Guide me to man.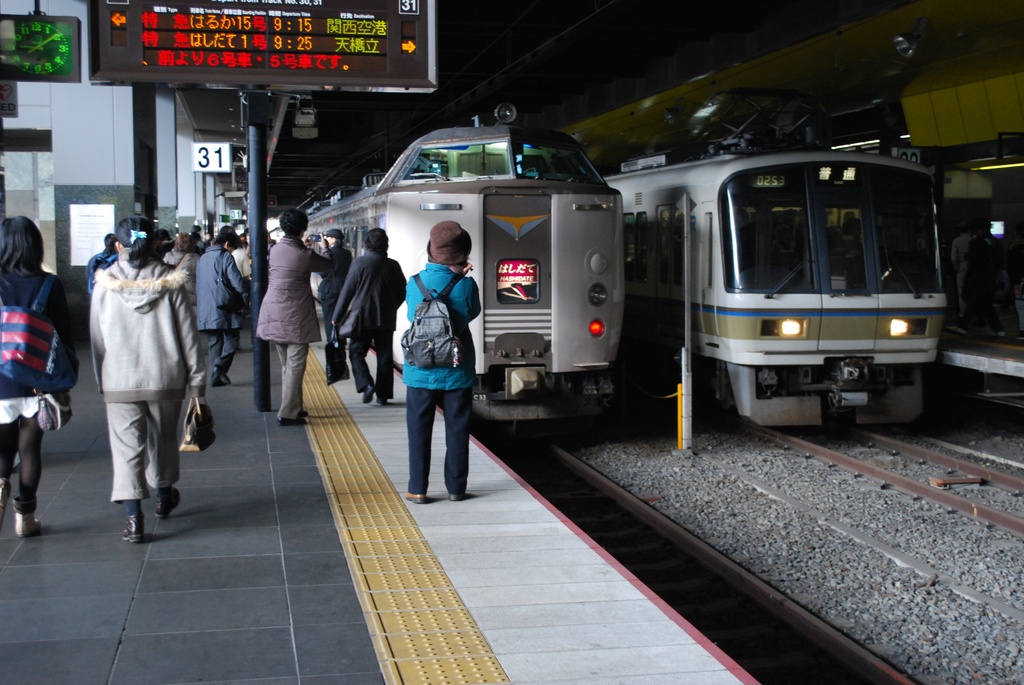
Guidance: (left=194, top=230, right=255, bottom=388).
